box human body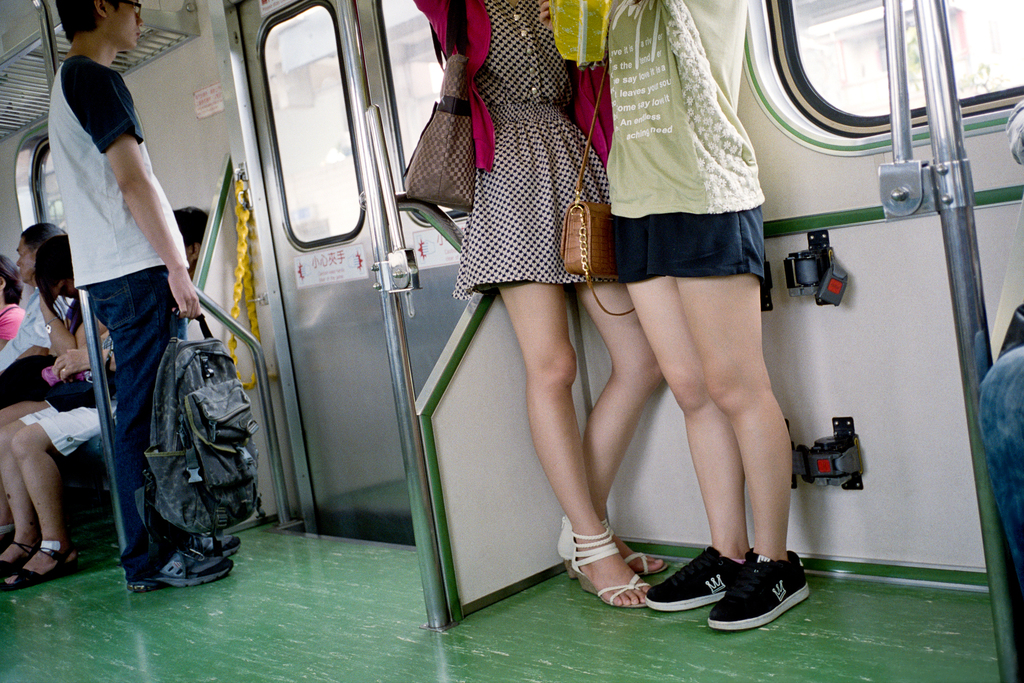
42 31 228 562
